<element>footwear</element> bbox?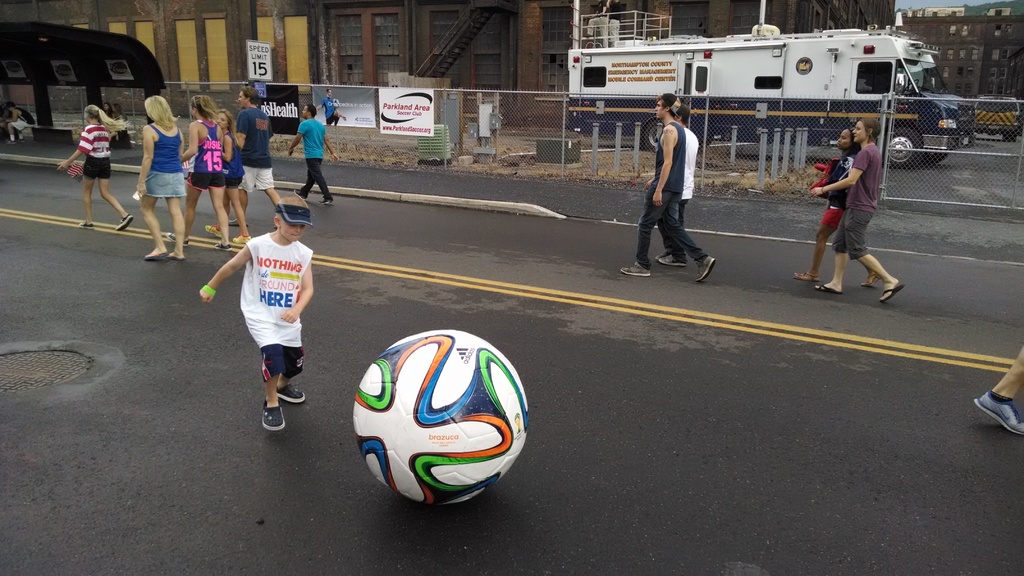
972 388 1023 434
